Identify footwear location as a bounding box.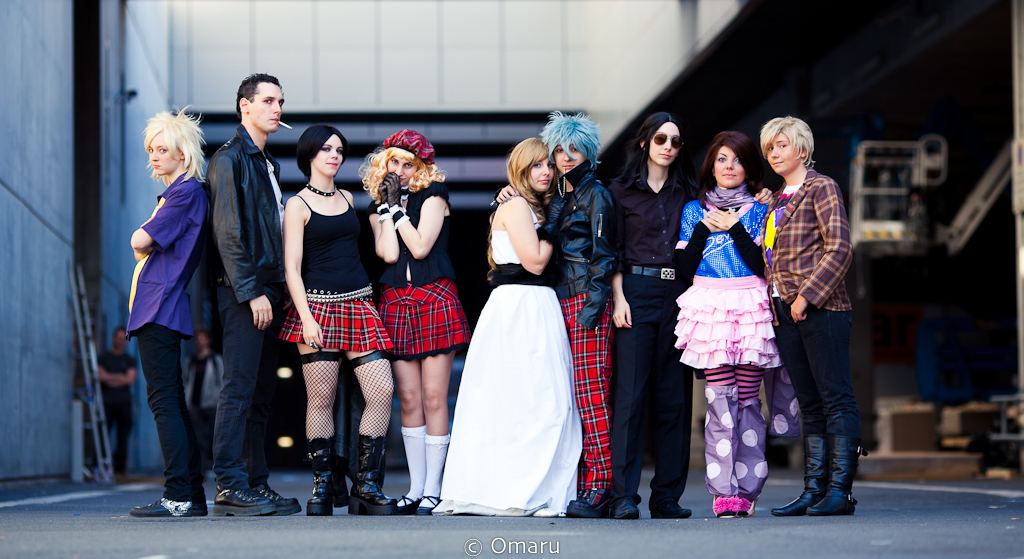
(804,437,868,520).
